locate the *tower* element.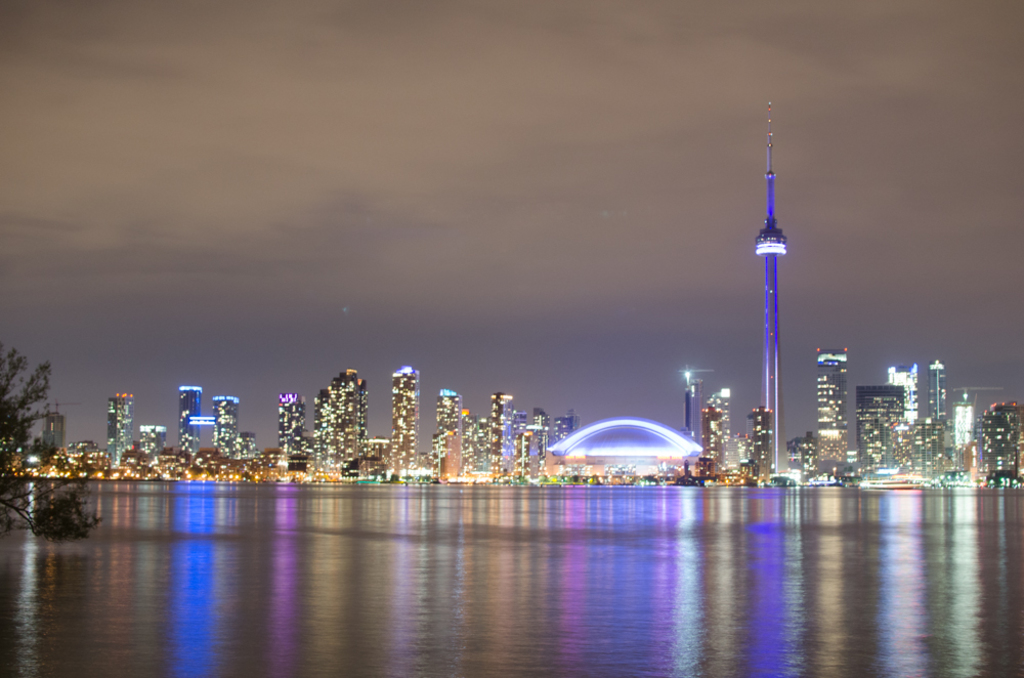
Element bbox: 484:389:514:473.
